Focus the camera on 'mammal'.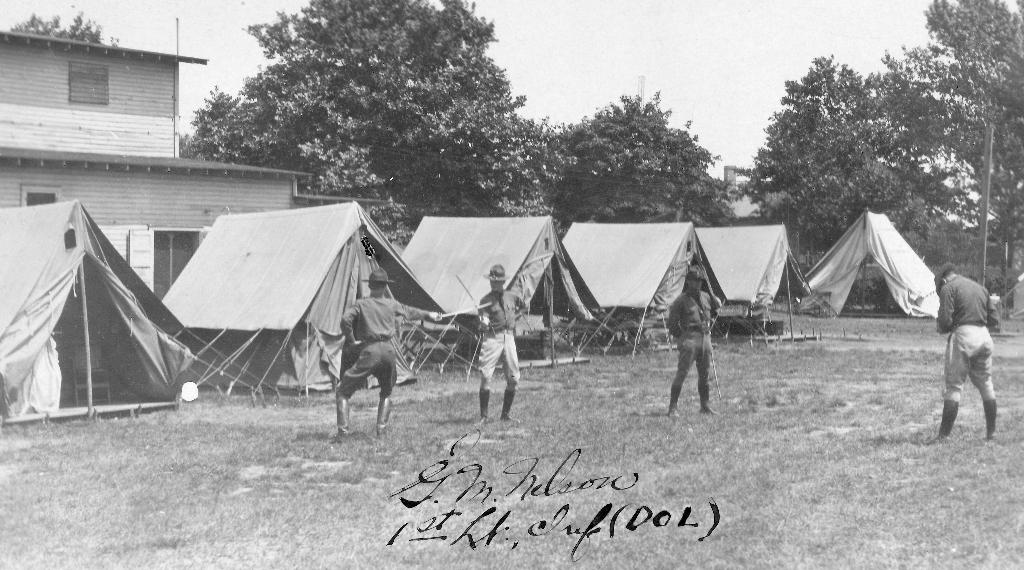
Focus region: (left=476, top=268, right=529, bottom=427).
